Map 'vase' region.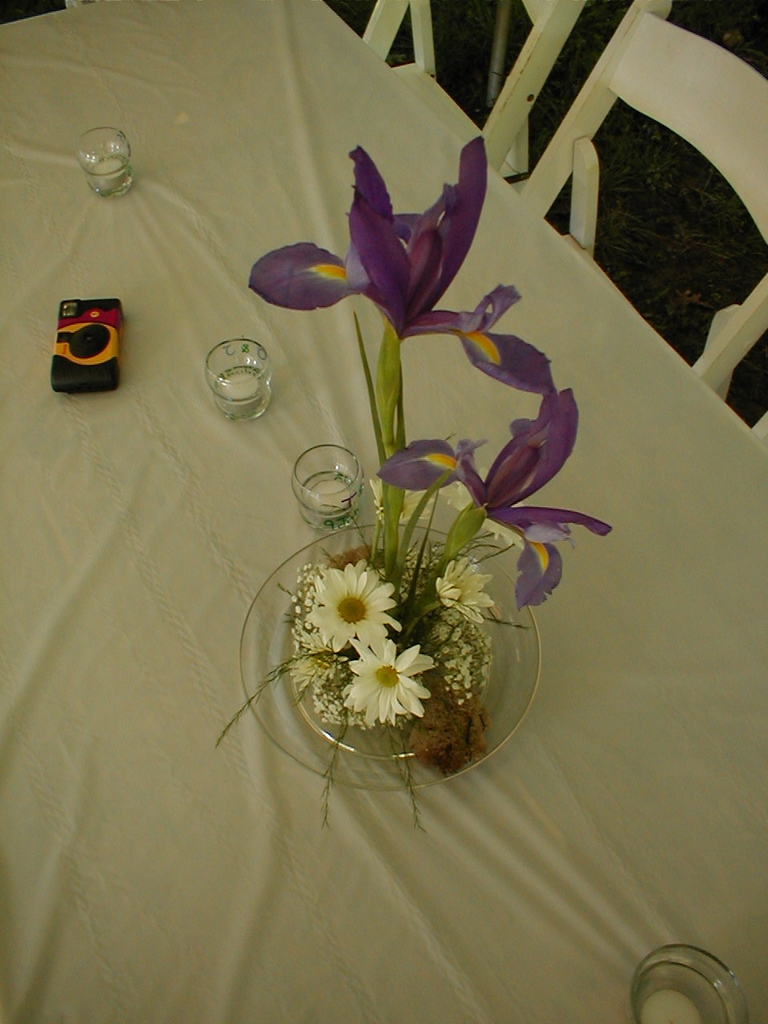
Mapped to x1=233 y1=517 x2=545 y2=794.
